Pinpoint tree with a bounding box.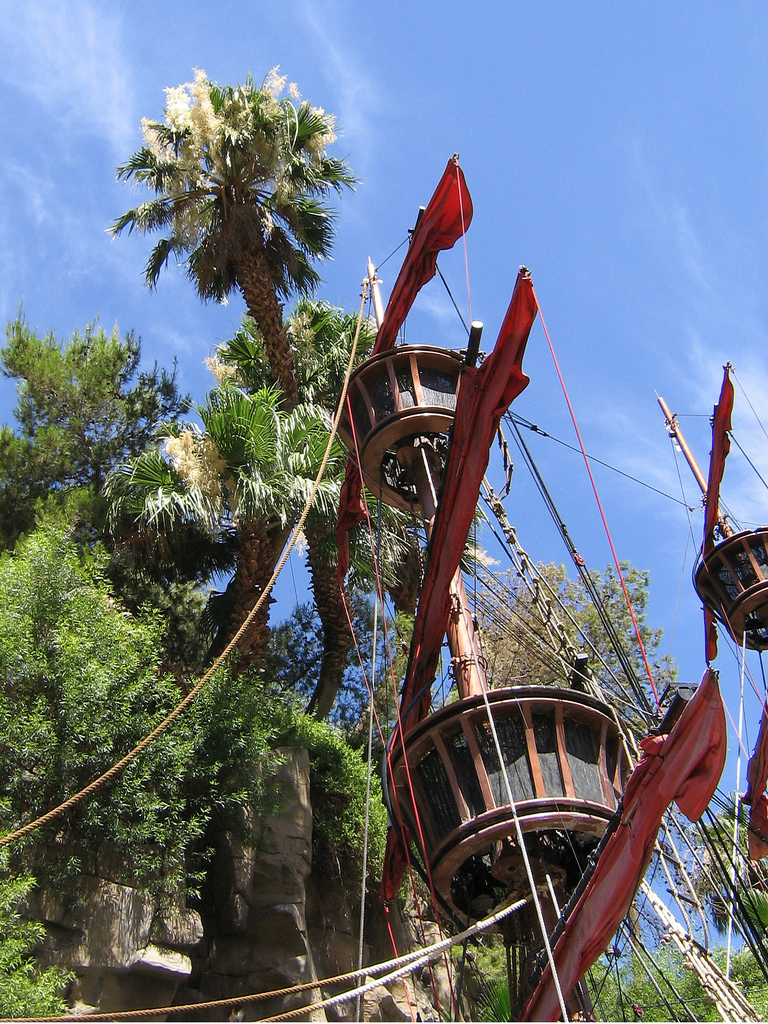
<bbox>108, 75, 388, 849</bbox>.
